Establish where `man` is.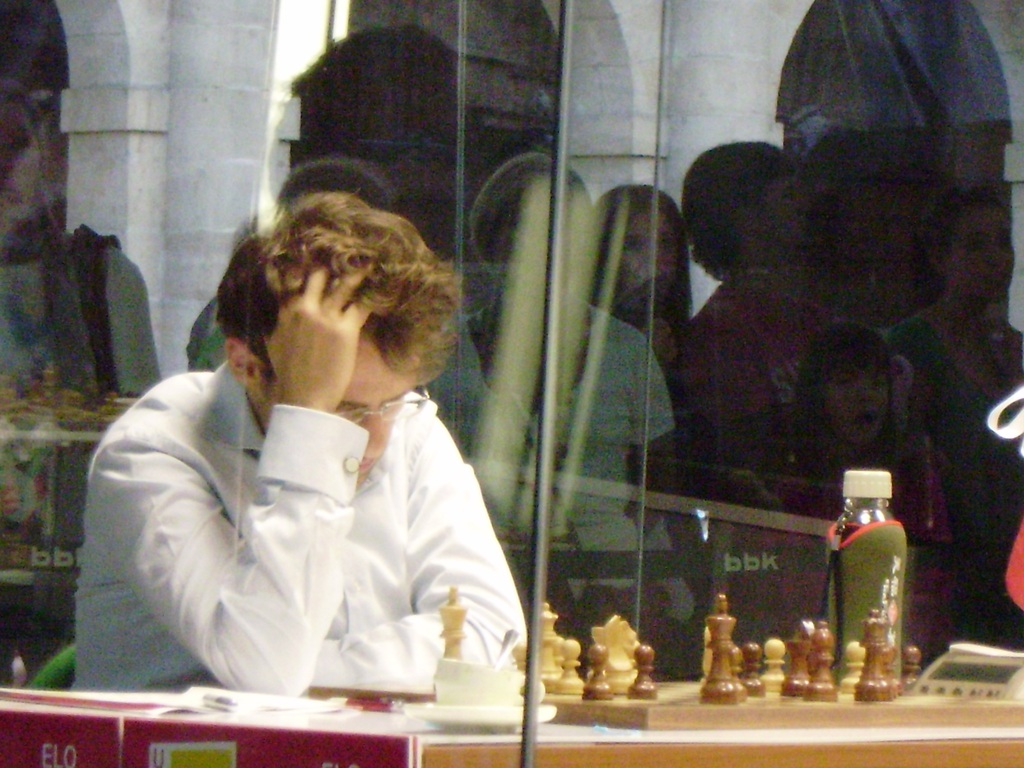
Established at (76,186,616,710).
